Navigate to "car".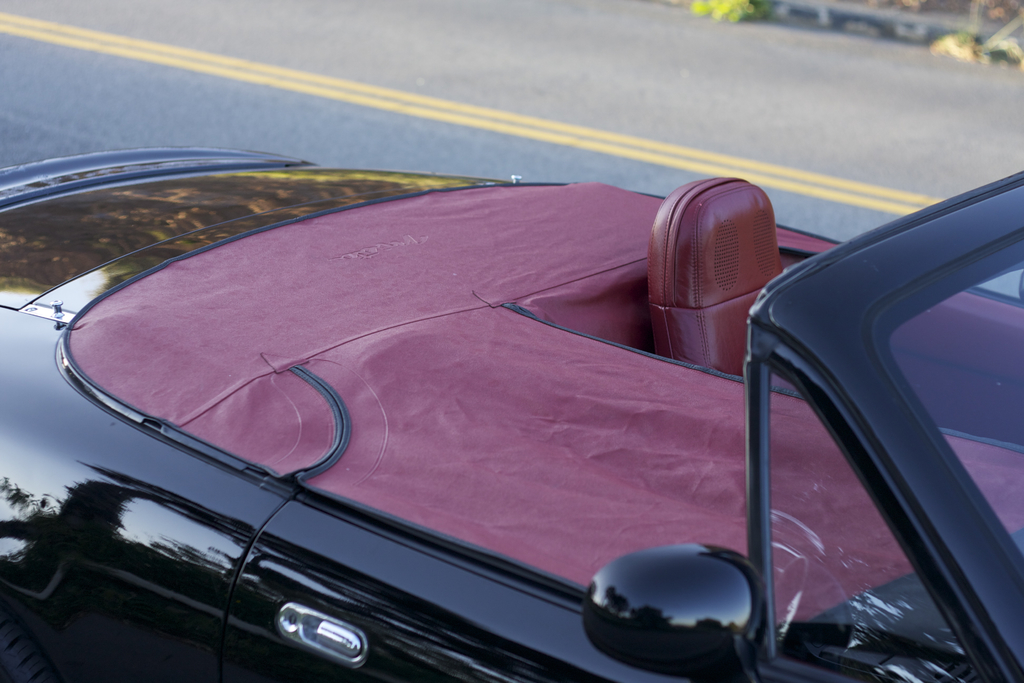
Navigation target: [x1=8, y1=113, x2=989, y2=682].
